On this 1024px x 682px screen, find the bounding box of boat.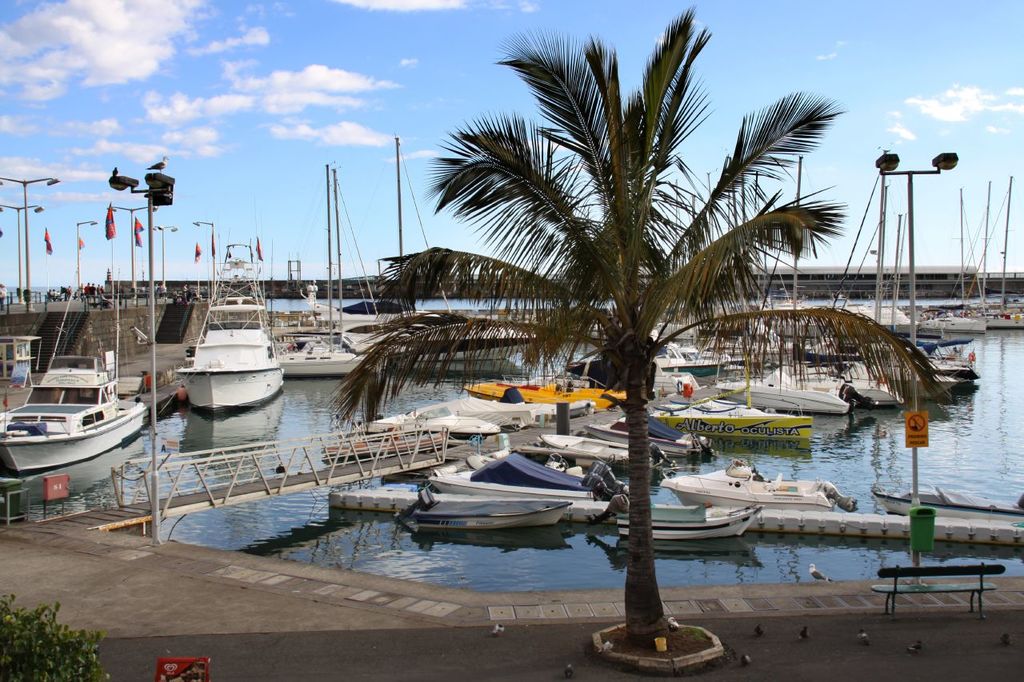
Bounding box: (left=588, top=494, right=759, bottom=539).
